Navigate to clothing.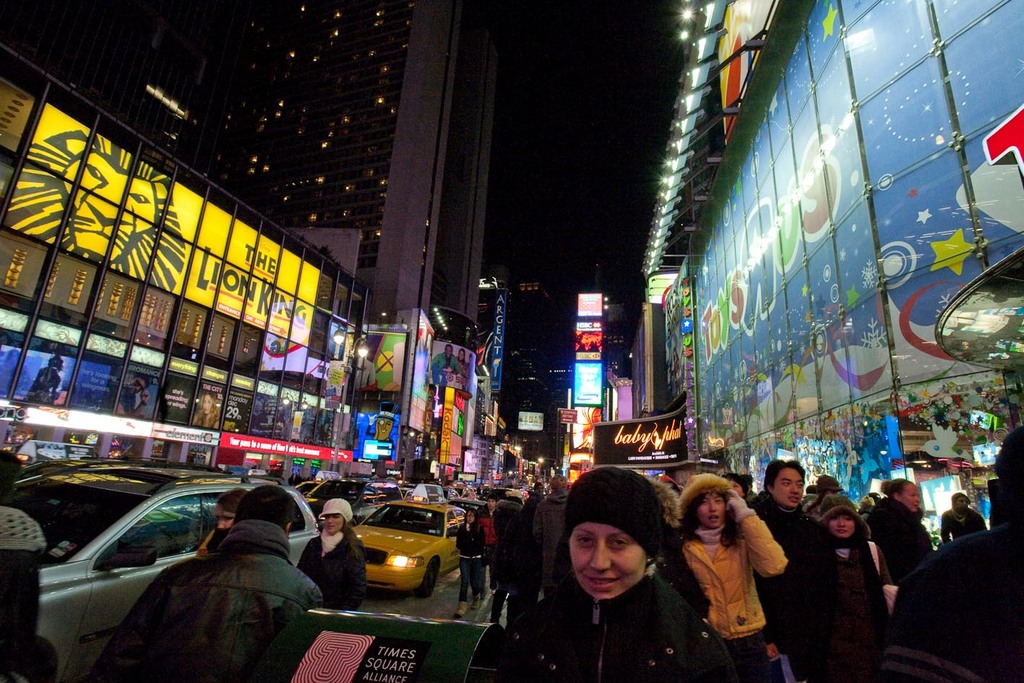
Navigation target: select_region(116, 385, 140, 409).
